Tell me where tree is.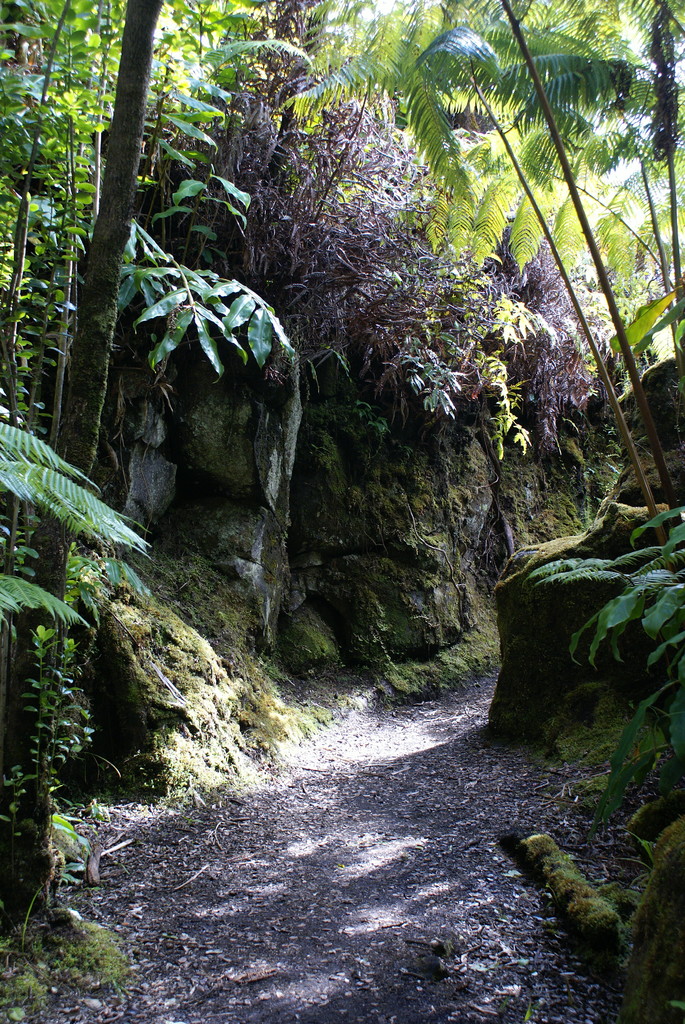
tree is at <bbox>296, 0, 684, 518</bbox>.
